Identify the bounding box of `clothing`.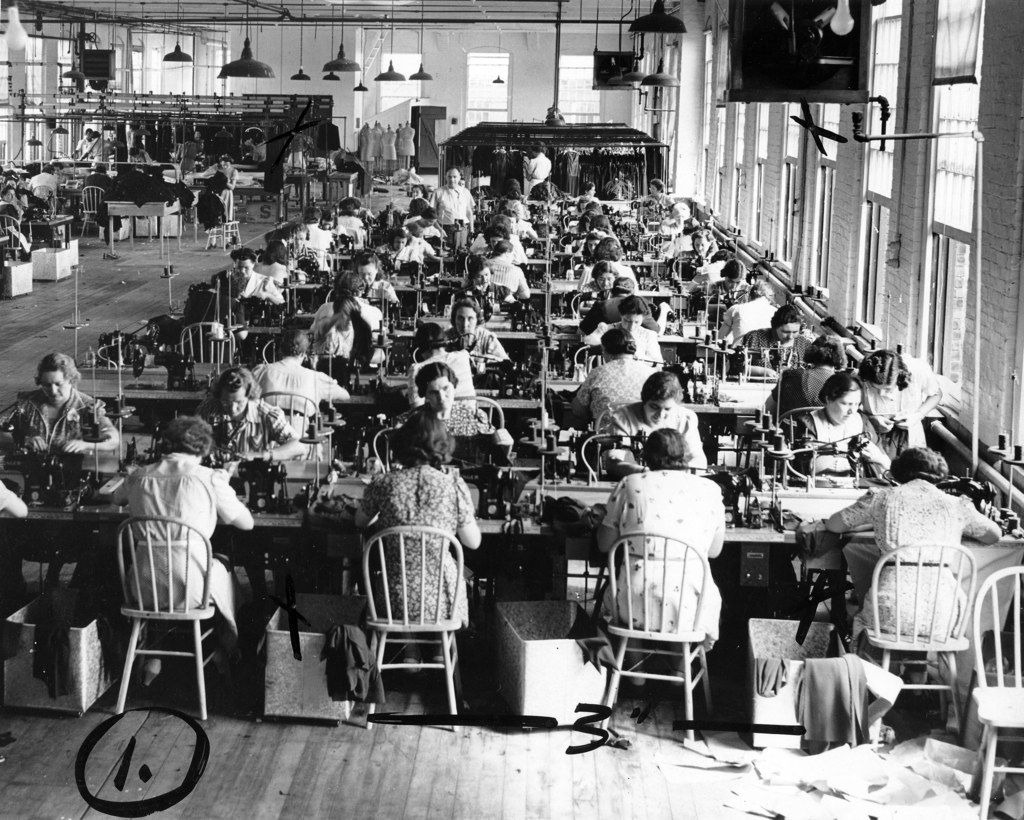
[left=387, top=404, right=502, bottom=457].
